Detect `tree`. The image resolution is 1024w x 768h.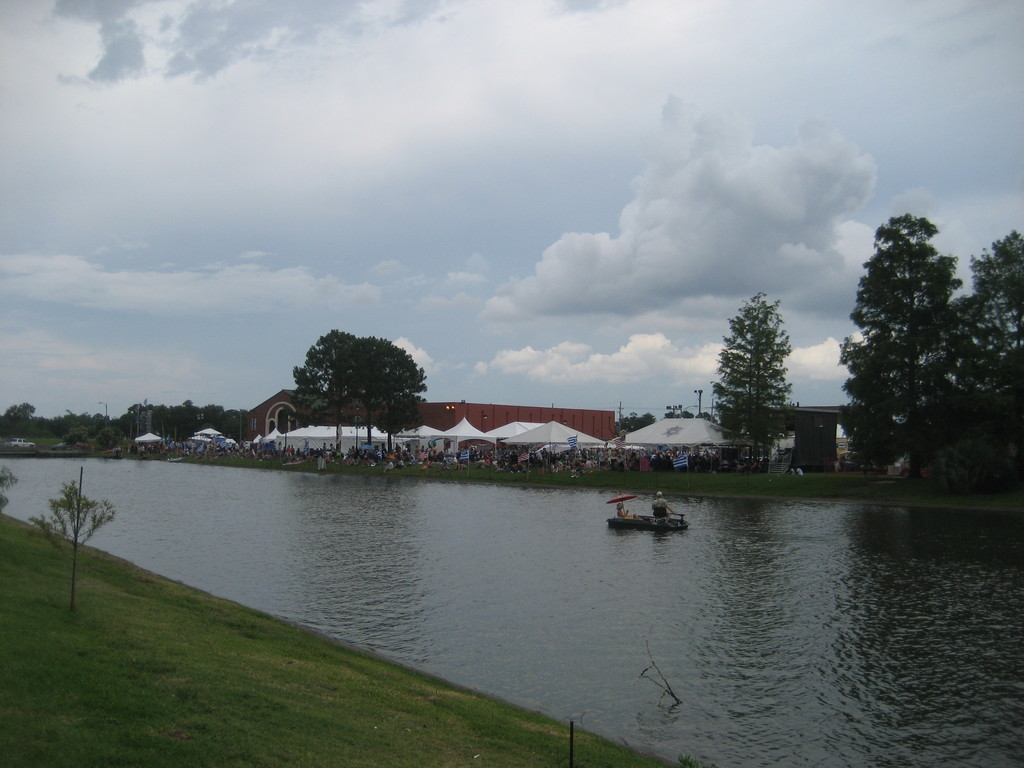
BBox(365, 352, 435, 444).
